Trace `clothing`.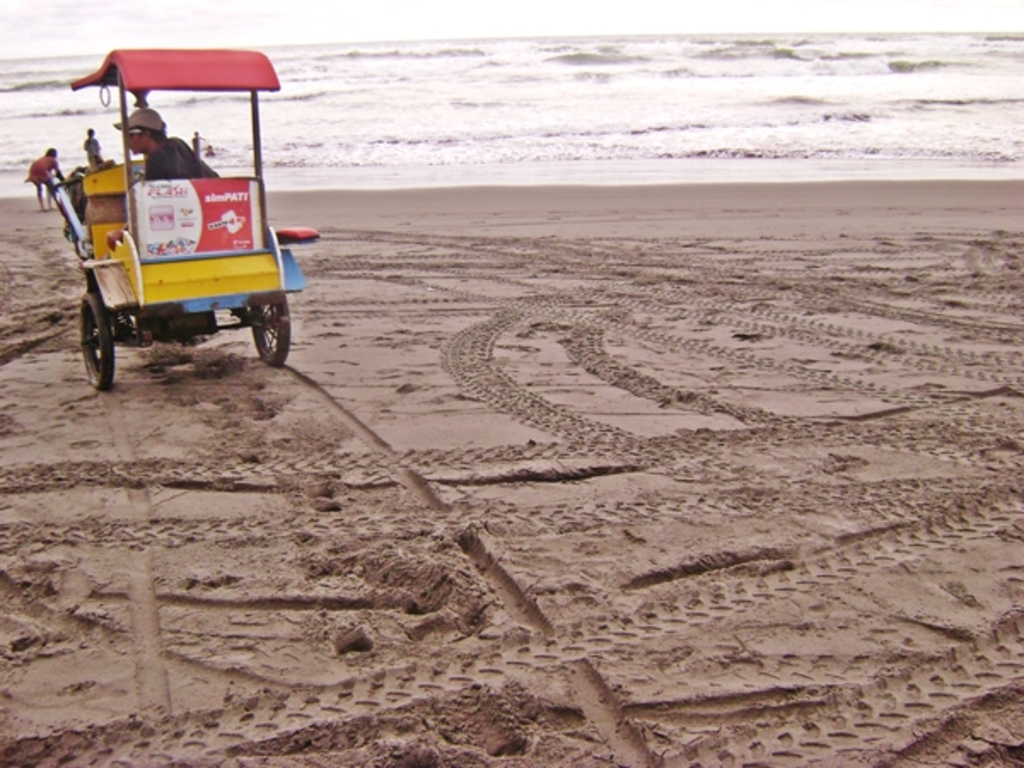
Traced to box=[82, 135, 101, 164].
